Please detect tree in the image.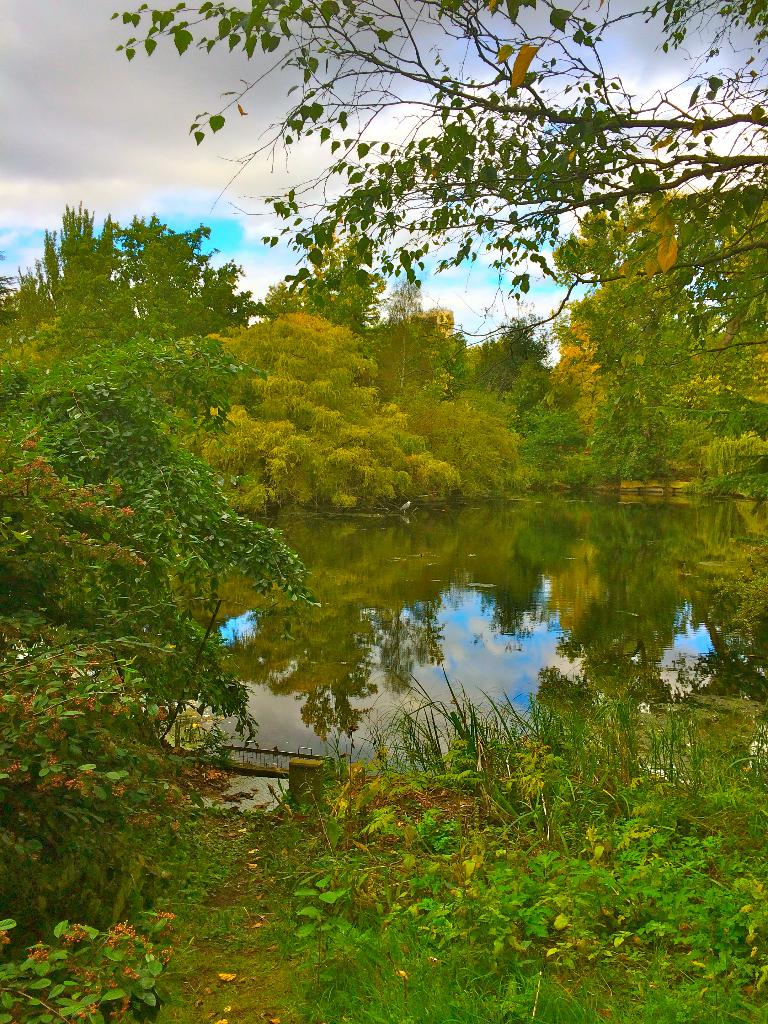
x1=114 y1=0 x2=767 y2=646.
